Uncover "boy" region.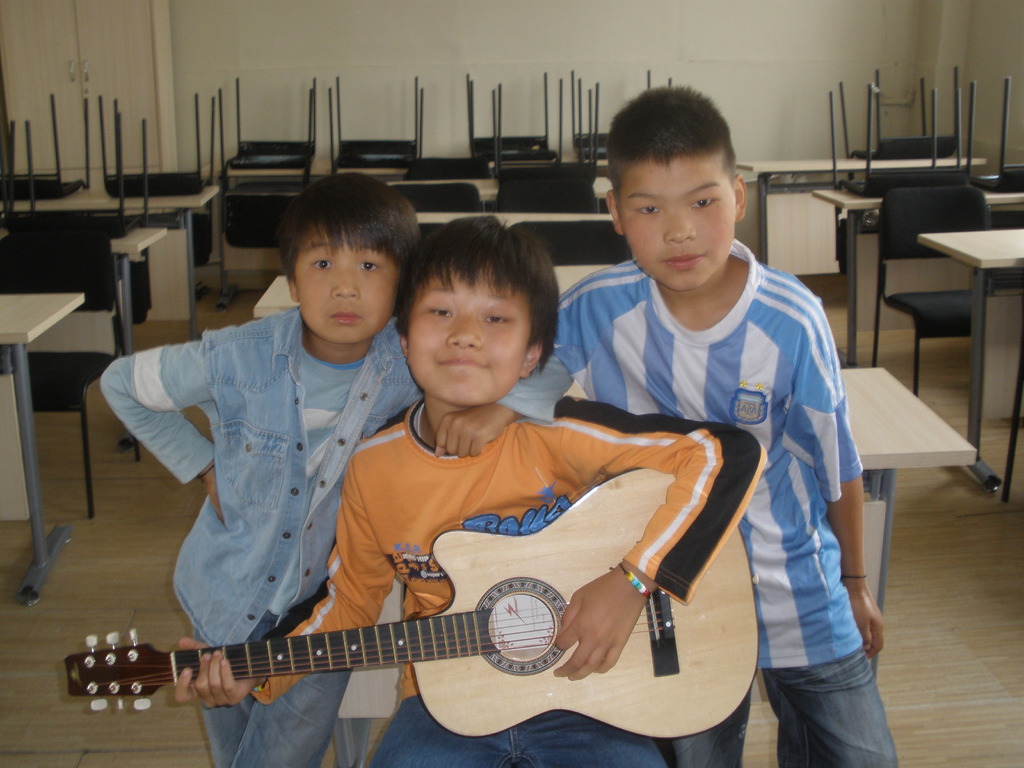
Uncovered: <box>549,82,900,767</box>.
